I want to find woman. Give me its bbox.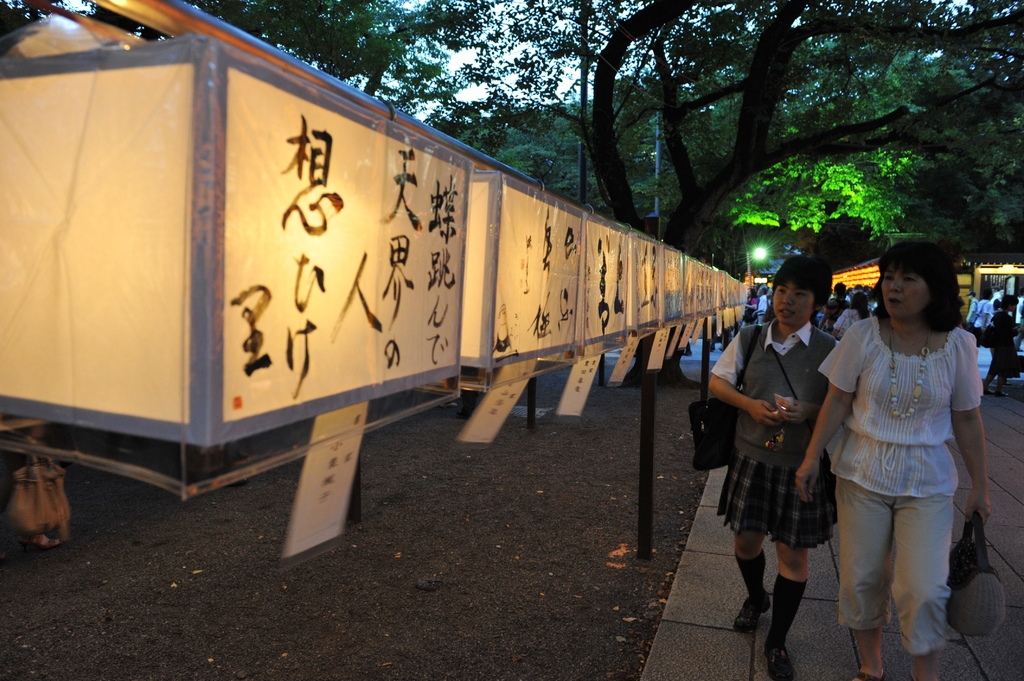
bbox=(707, 257, 844, 680).
